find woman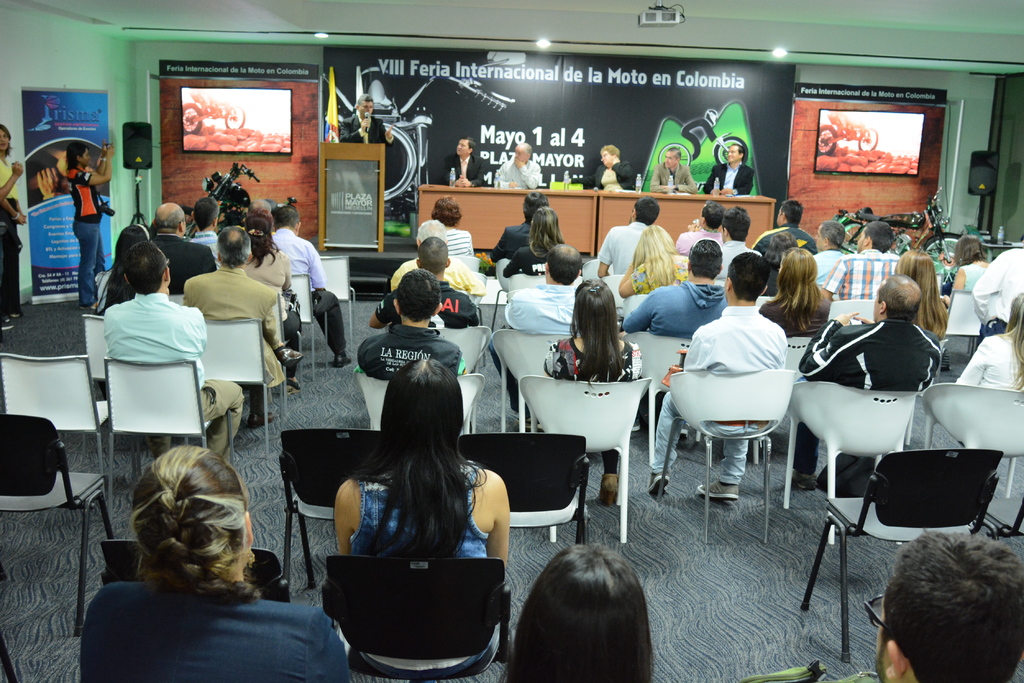
BBox(502, 547, 649, 682)
